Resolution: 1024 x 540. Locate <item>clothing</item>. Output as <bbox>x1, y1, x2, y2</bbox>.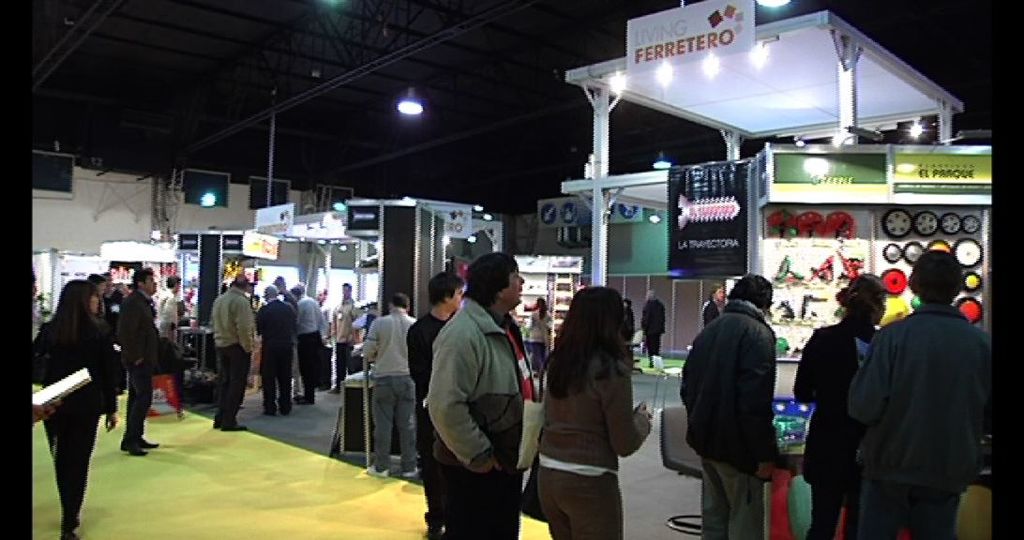
<bbox>849, 301, 994, 539</bbox>.
